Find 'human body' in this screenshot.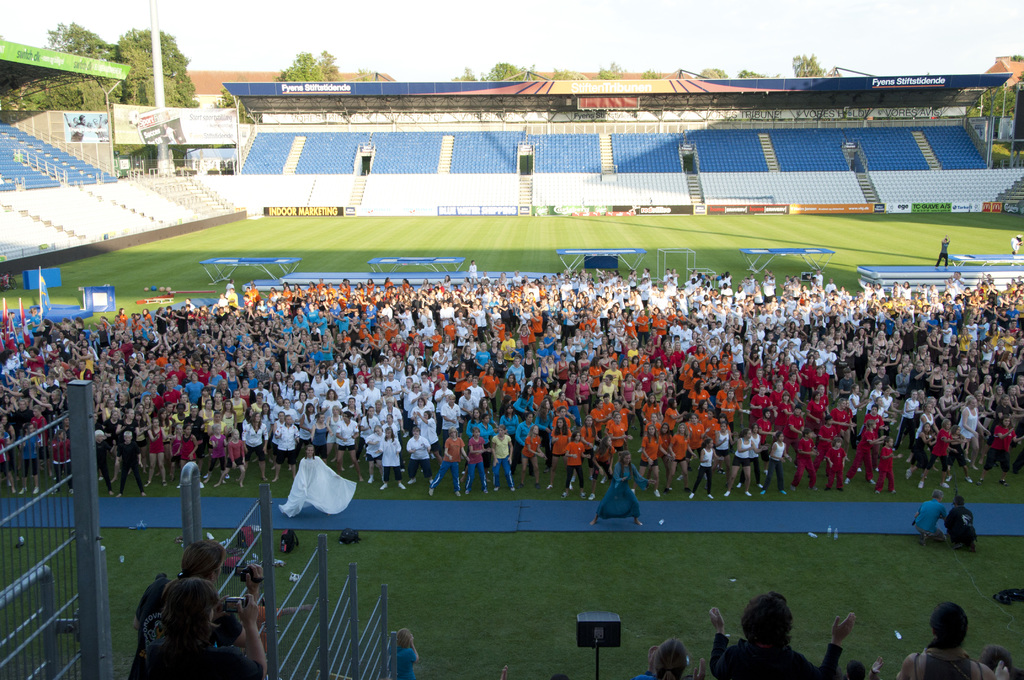
The bounding box for 'human body' is (x1=252, y1=394, x2=265, y2=412).
